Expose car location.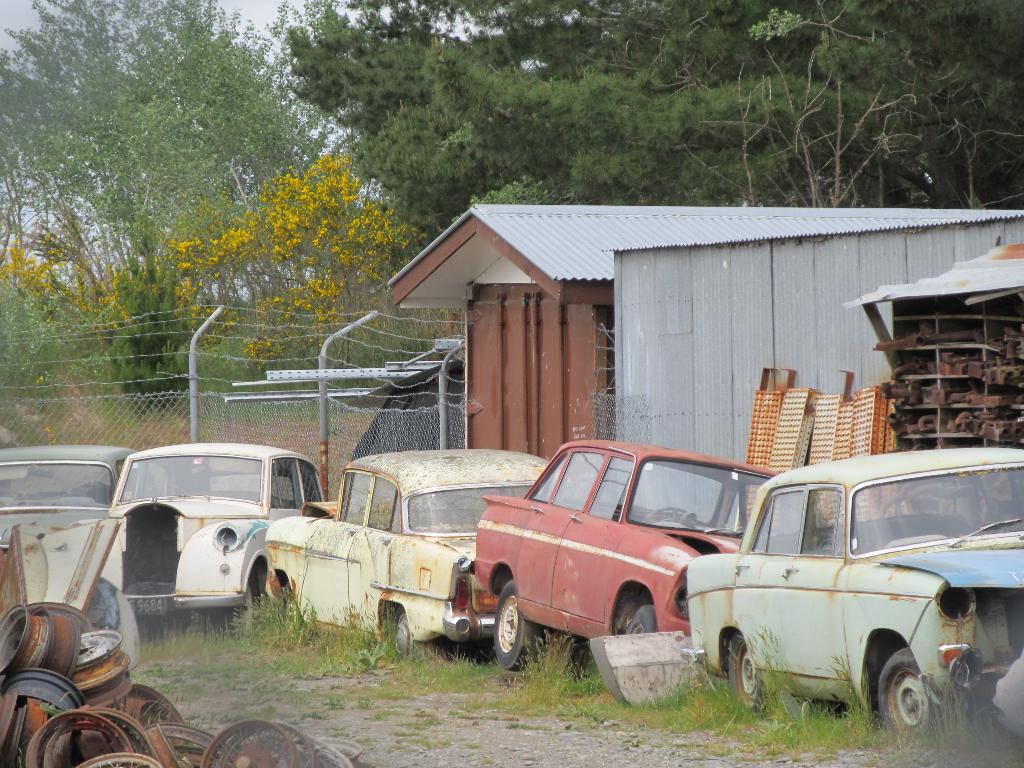
Exposed at left=0, top=446, right=129, bottom=554.
